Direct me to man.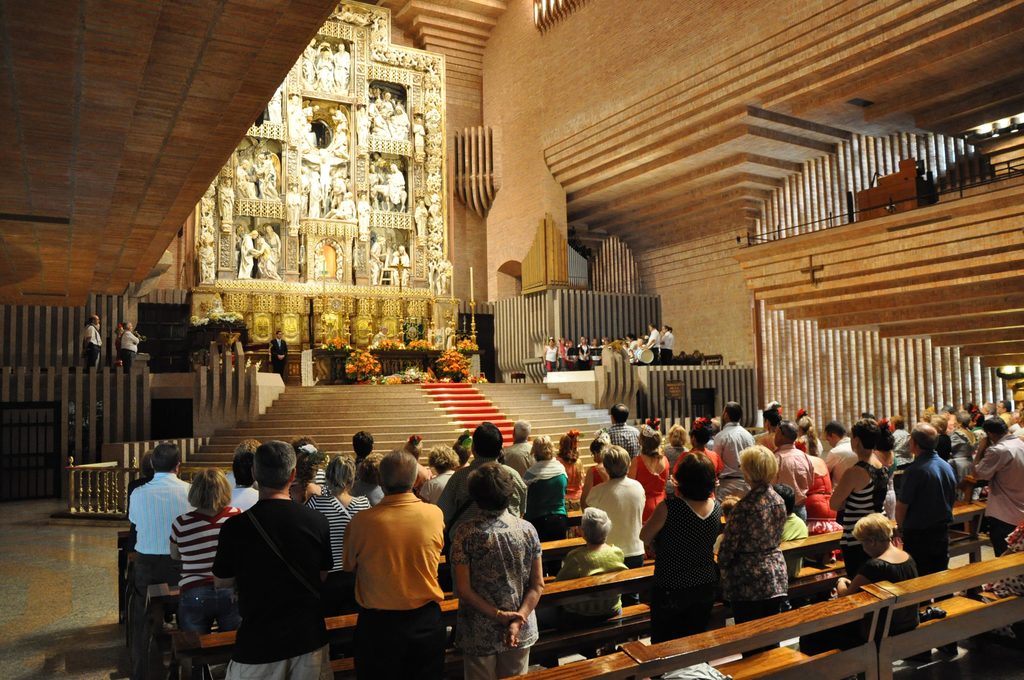
Direction: (81, 315, 101, 368).
